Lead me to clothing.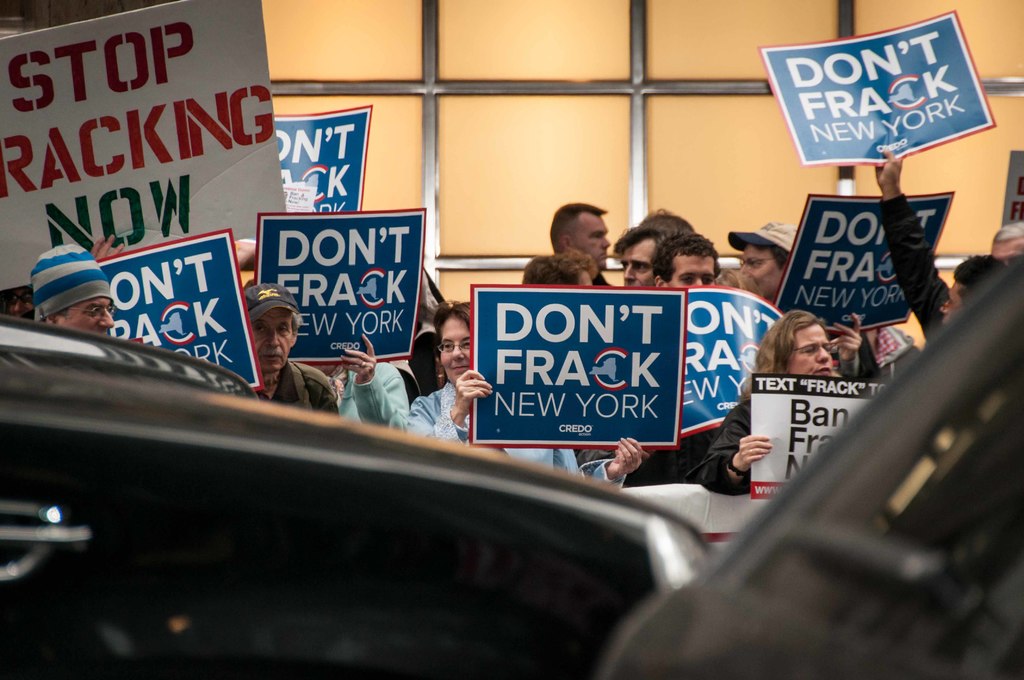
Lead to (x1=333, y1=364, x2=415, y2=429).
